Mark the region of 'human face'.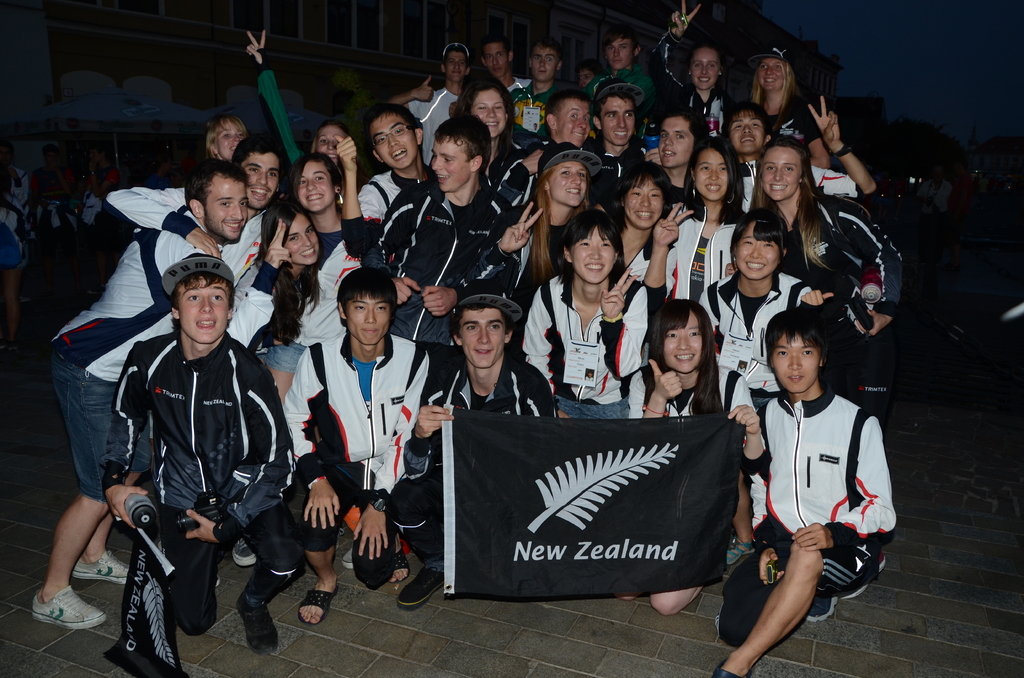
Region: {"left": 470, "top": 89, "right": 506, "bottom": 136}.
